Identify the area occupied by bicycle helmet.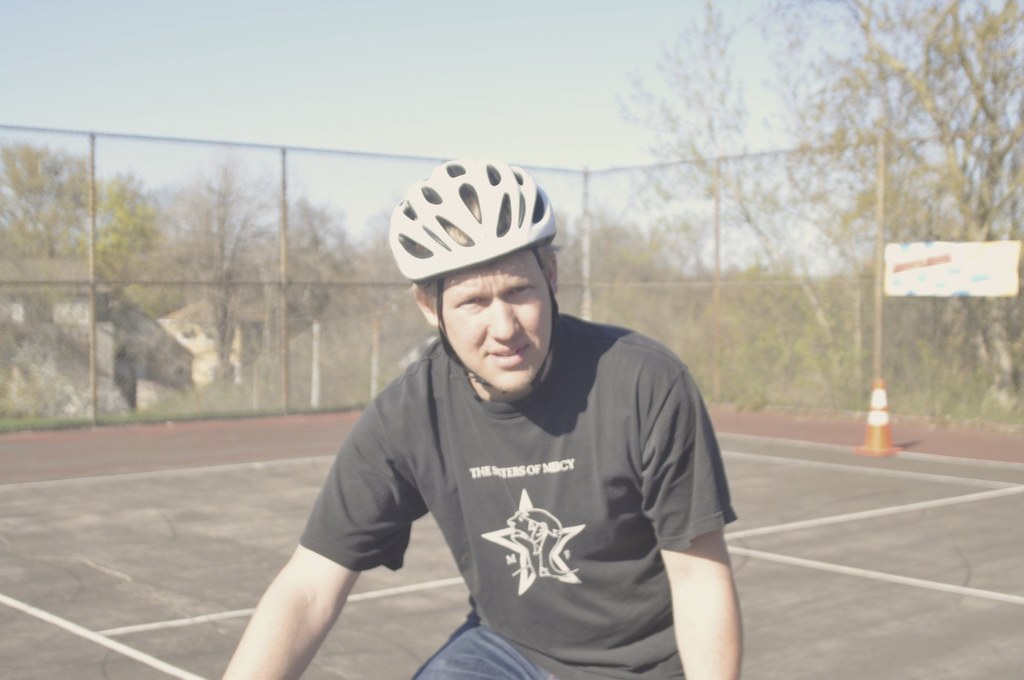
Area: [384, 166, 554, 398].
